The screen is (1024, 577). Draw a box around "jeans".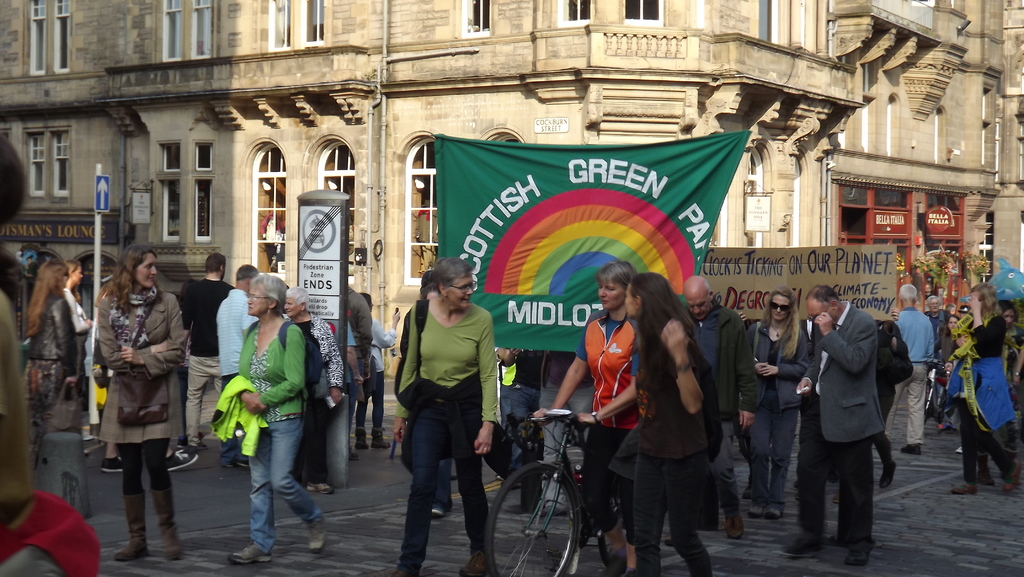
detection(297, 396, 328, 491).
